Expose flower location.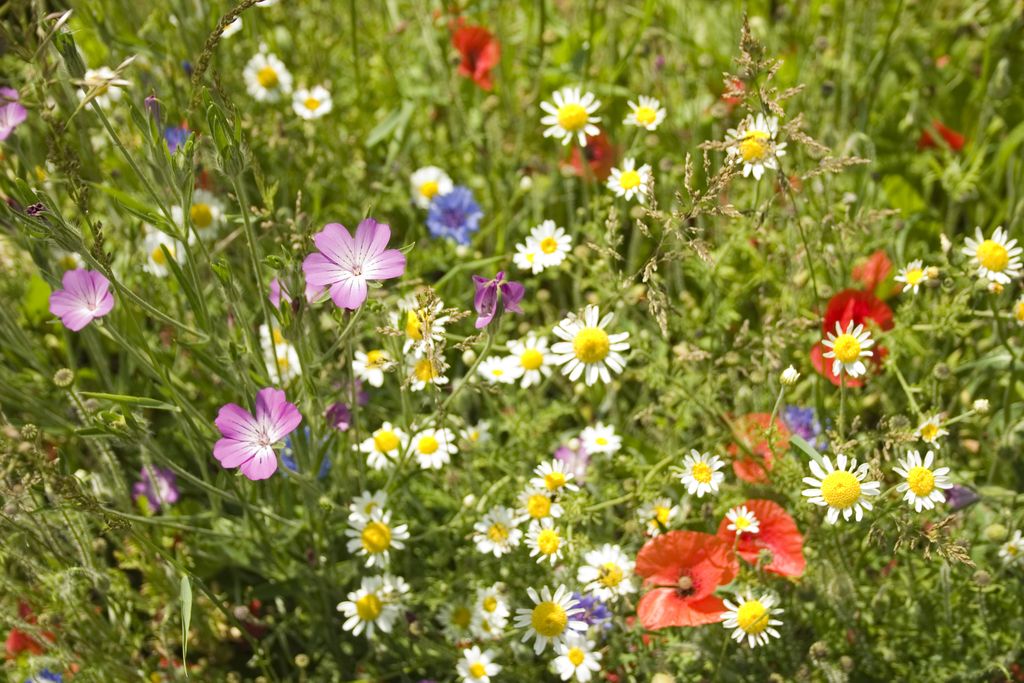
Exposed at select_region(347, 514, 410, 573).
